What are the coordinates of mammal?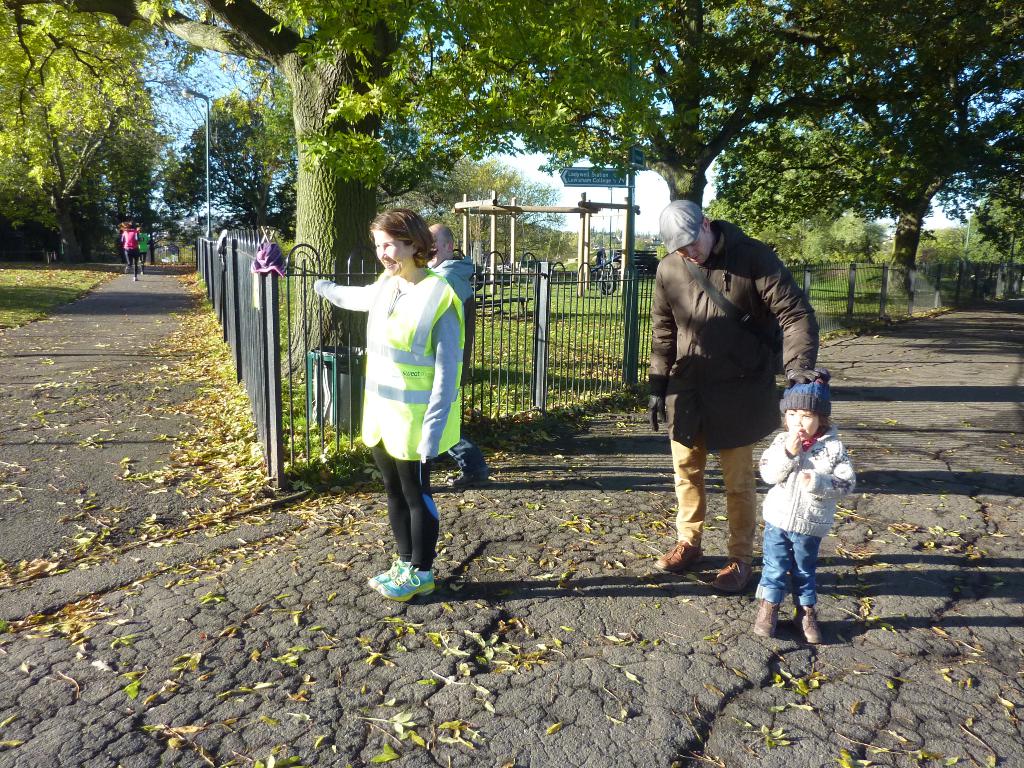
(left=119, top=221, right=138, bottom=285).
